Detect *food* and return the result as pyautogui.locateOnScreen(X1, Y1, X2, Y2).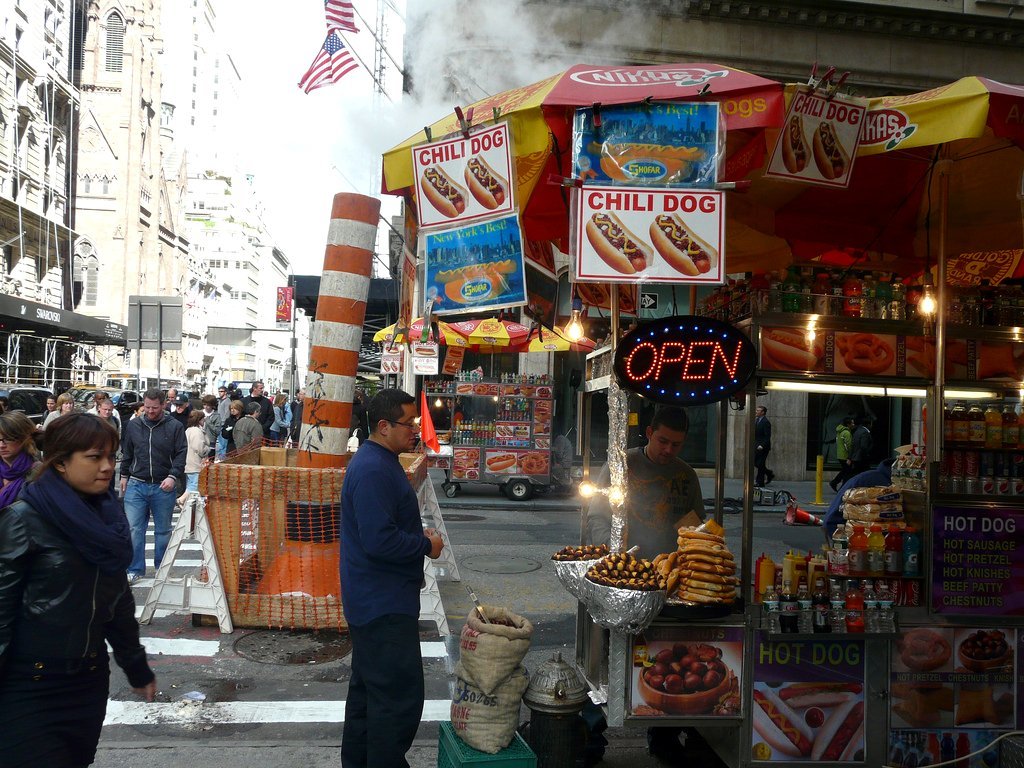
pyautogui.locateOnScreen(489, 455, 517, 472).
